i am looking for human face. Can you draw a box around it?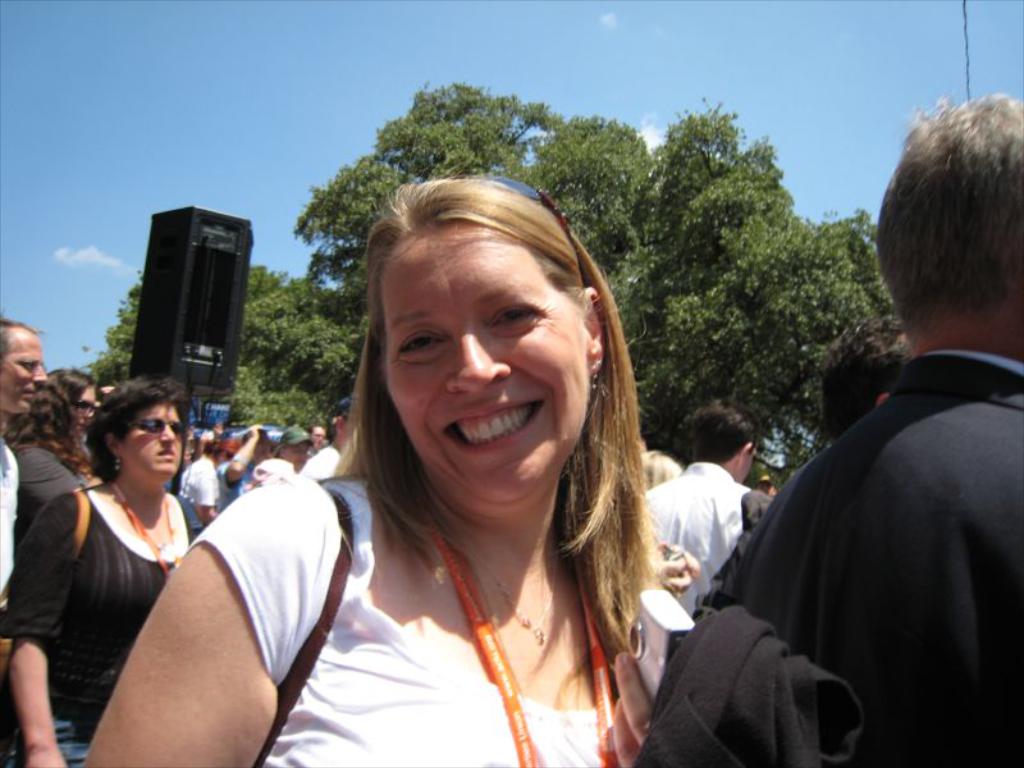
Sure, the bounding box is bbox=[385, 233, 593, 500].
